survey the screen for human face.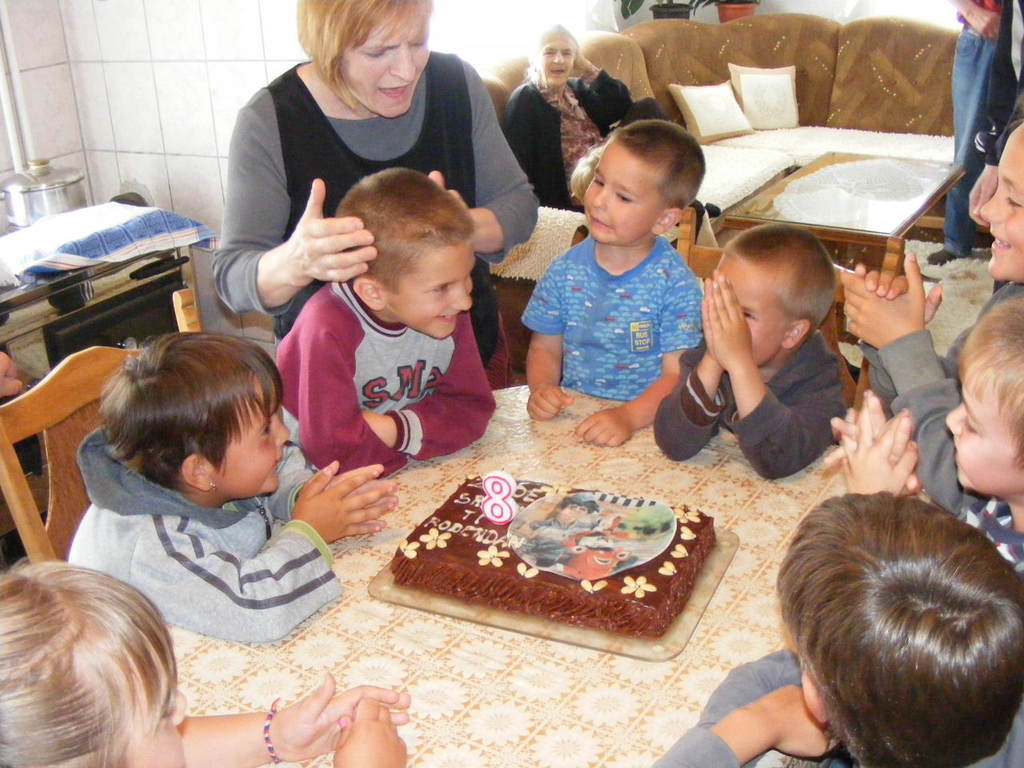
Survey found: BBox(378, 238, 480, 346).
